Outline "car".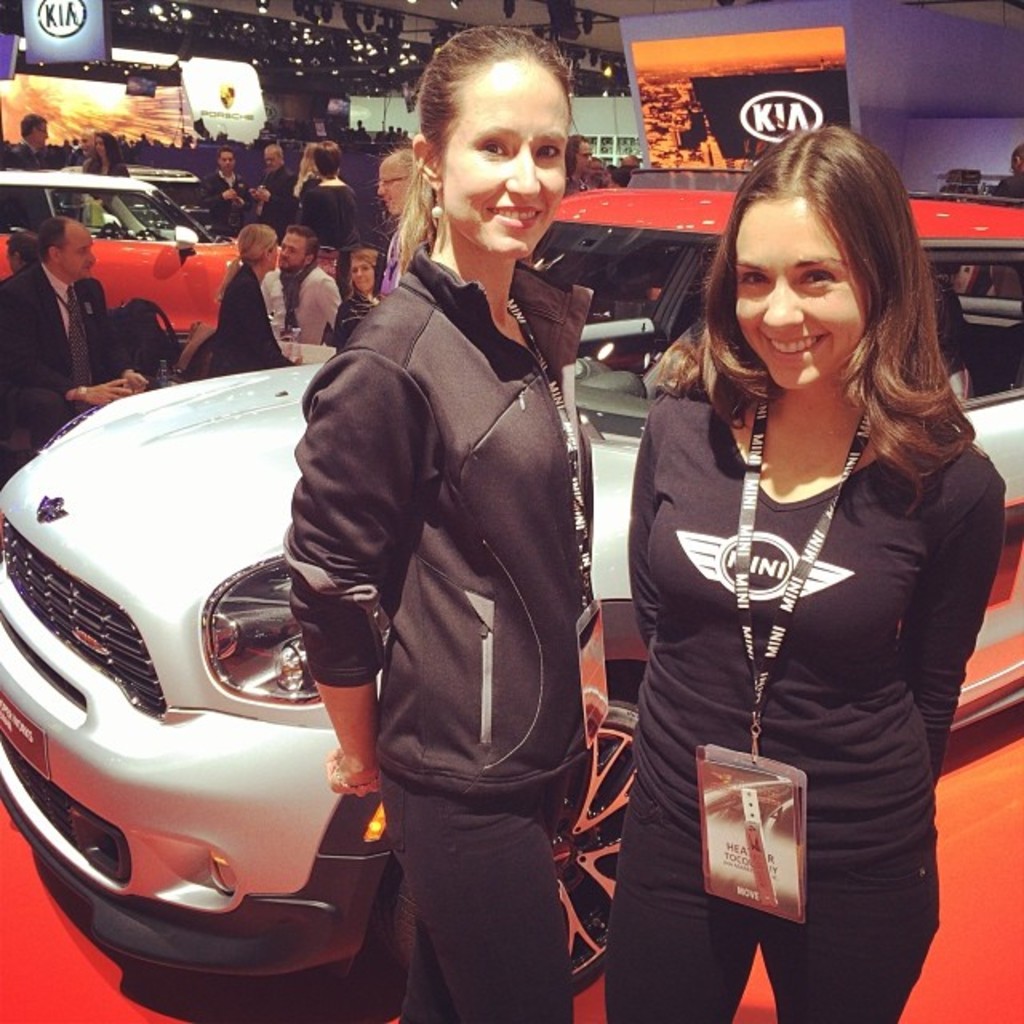
Outline: l=0, t=166, r=338, b=376.
